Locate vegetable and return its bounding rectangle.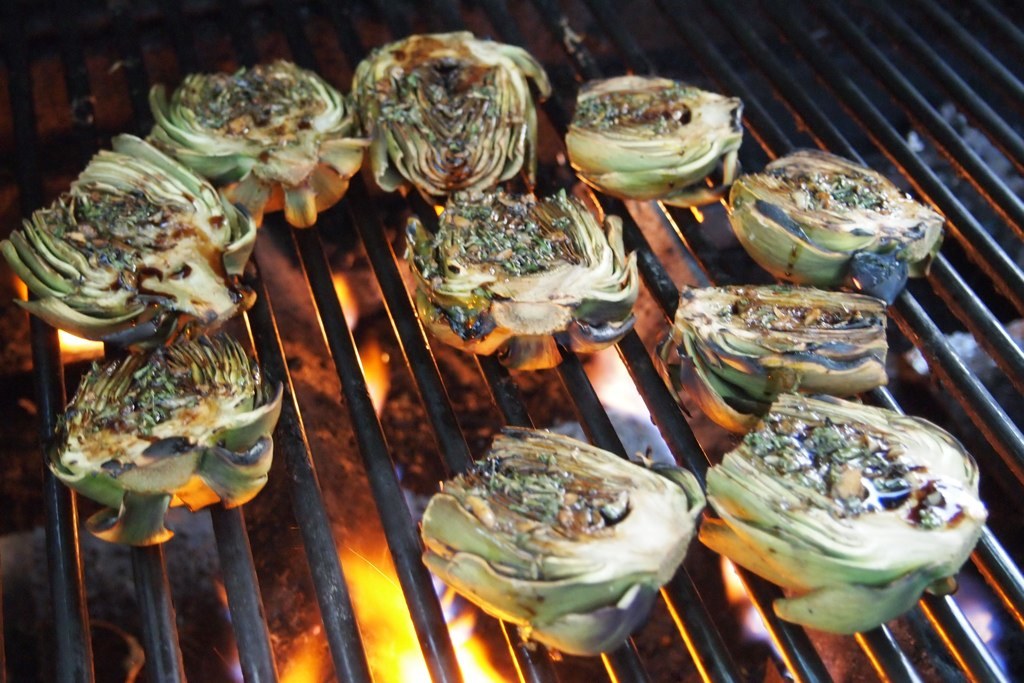
box=[727, 403, 977, 627].
